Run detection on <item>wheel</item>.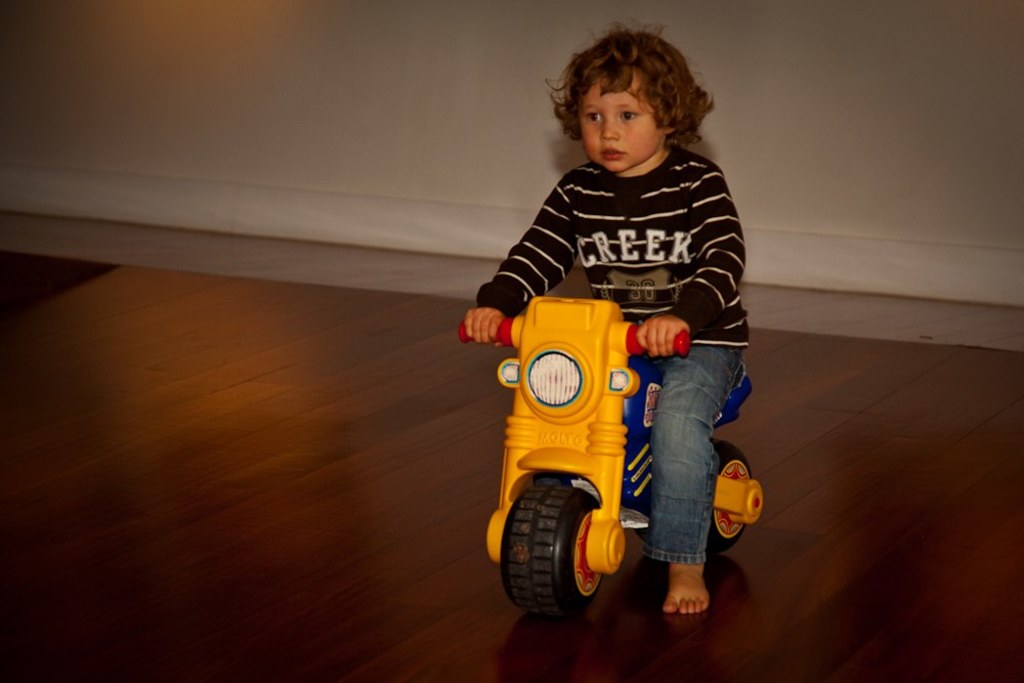
Result: box=[502, 475, 605, 622].
